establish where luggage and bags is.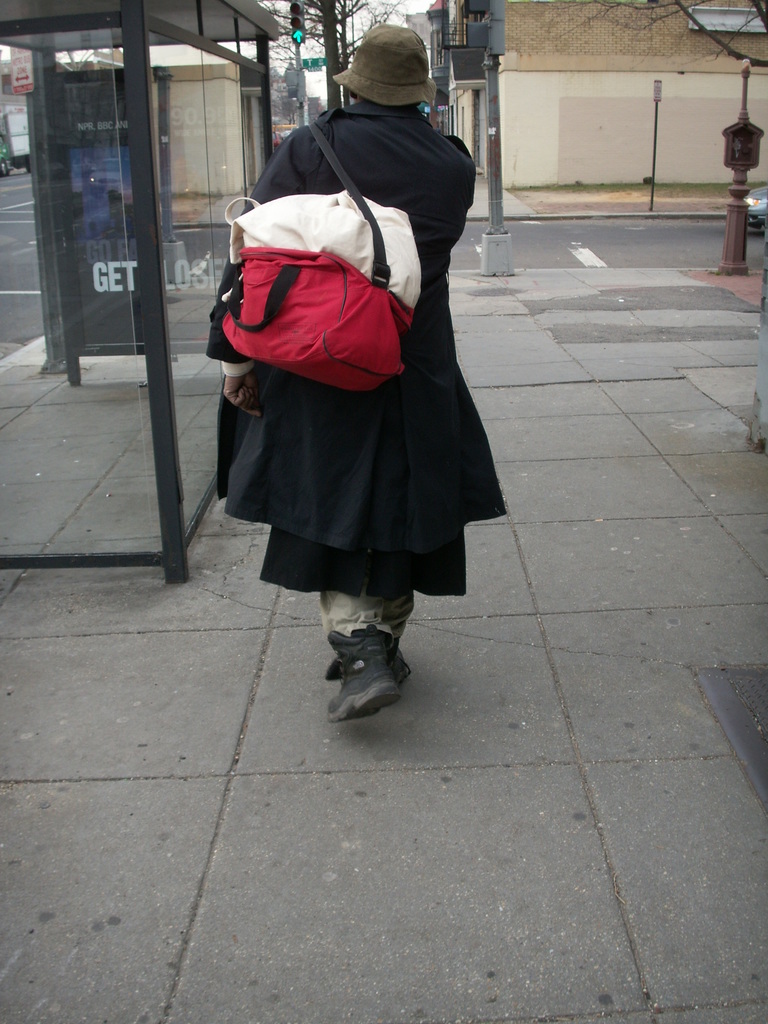
Established at pyautogui.locateOnScreen(202, 113, 408, 394).
